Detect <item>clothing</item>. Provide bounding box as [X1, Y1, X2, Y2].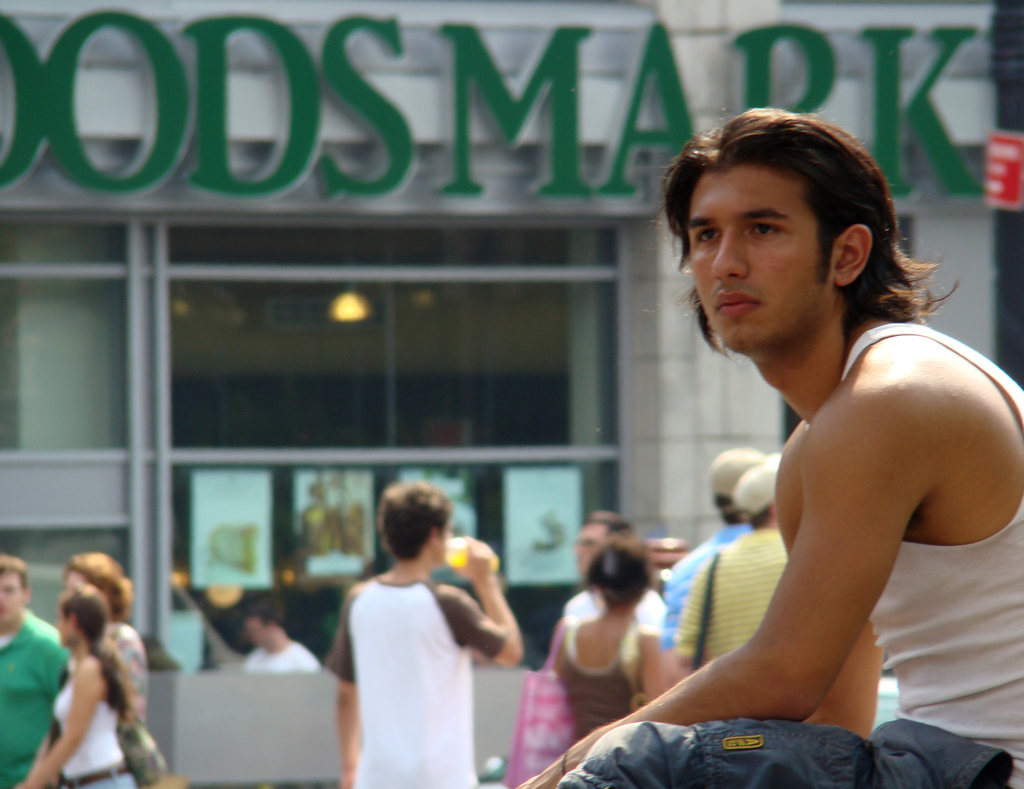
[0, 611, 65, 788].
